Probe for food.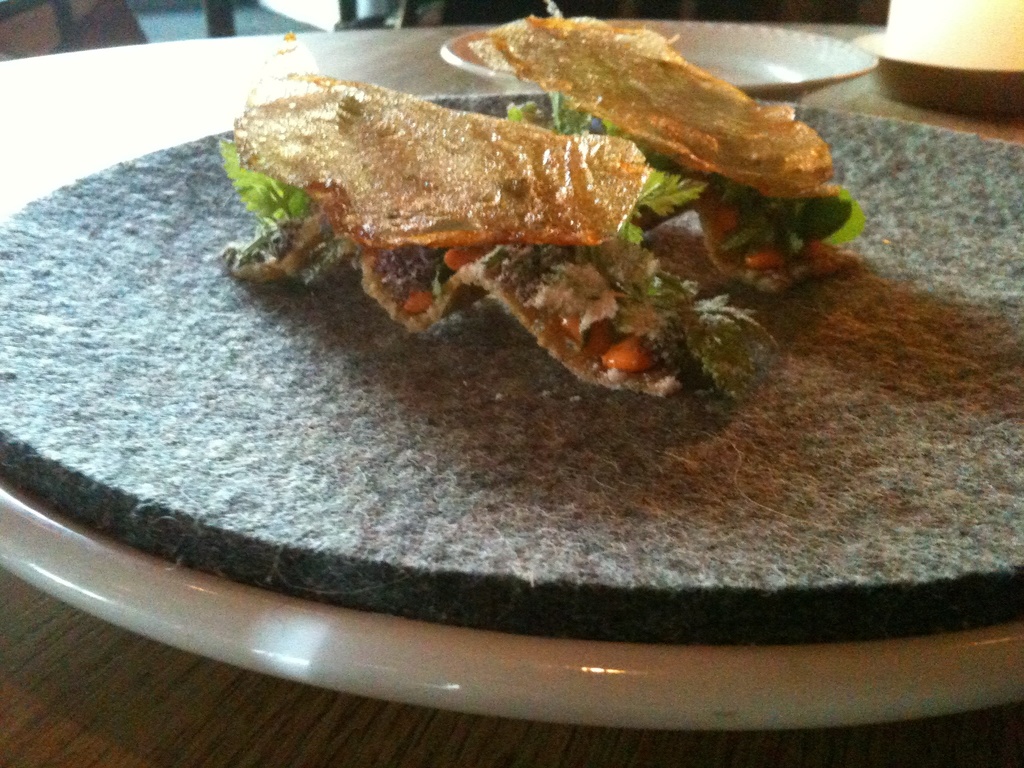
Probe result: x1=214, y1=12, x2=826, y2=378.
